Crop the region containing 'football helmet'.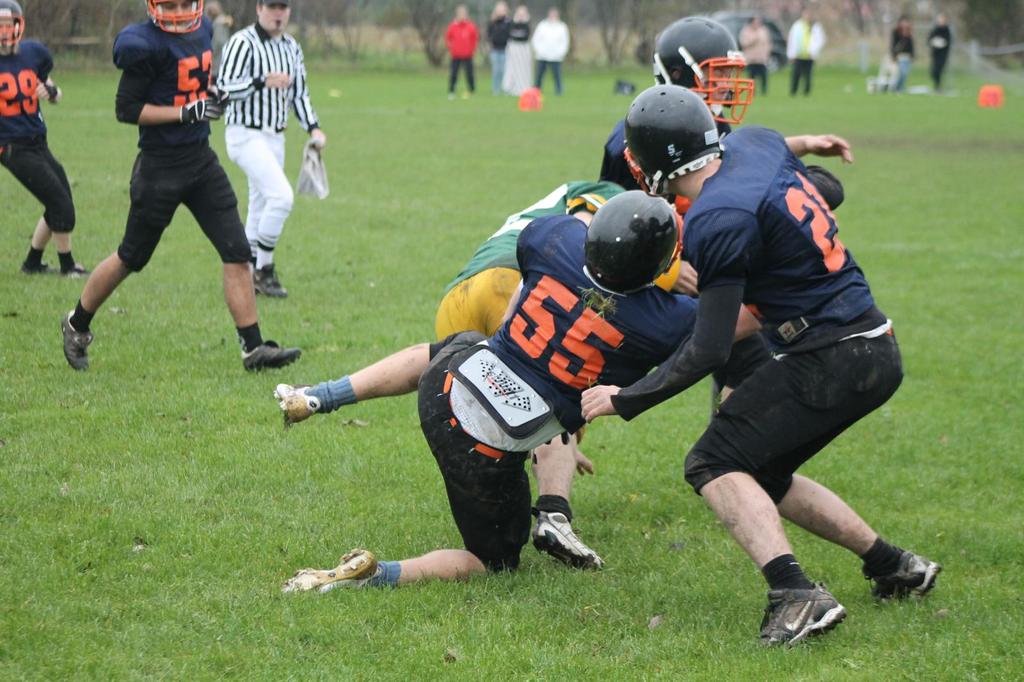
Crop region: region(145, 0, 207, 35).
